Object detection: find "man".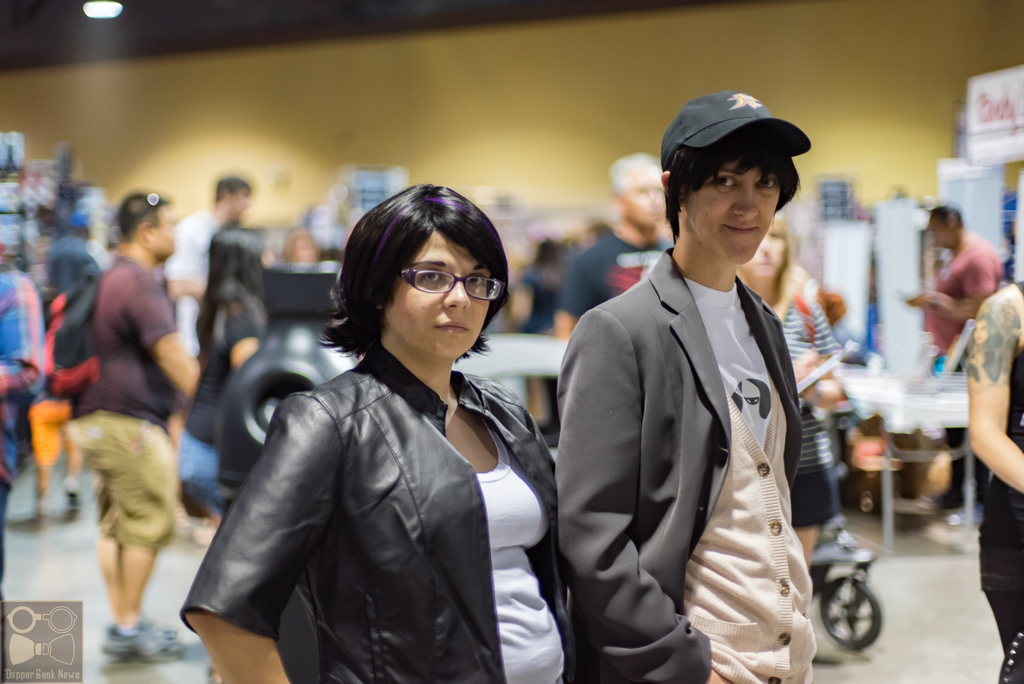
bbox=[911, 202, 1023, 526].
